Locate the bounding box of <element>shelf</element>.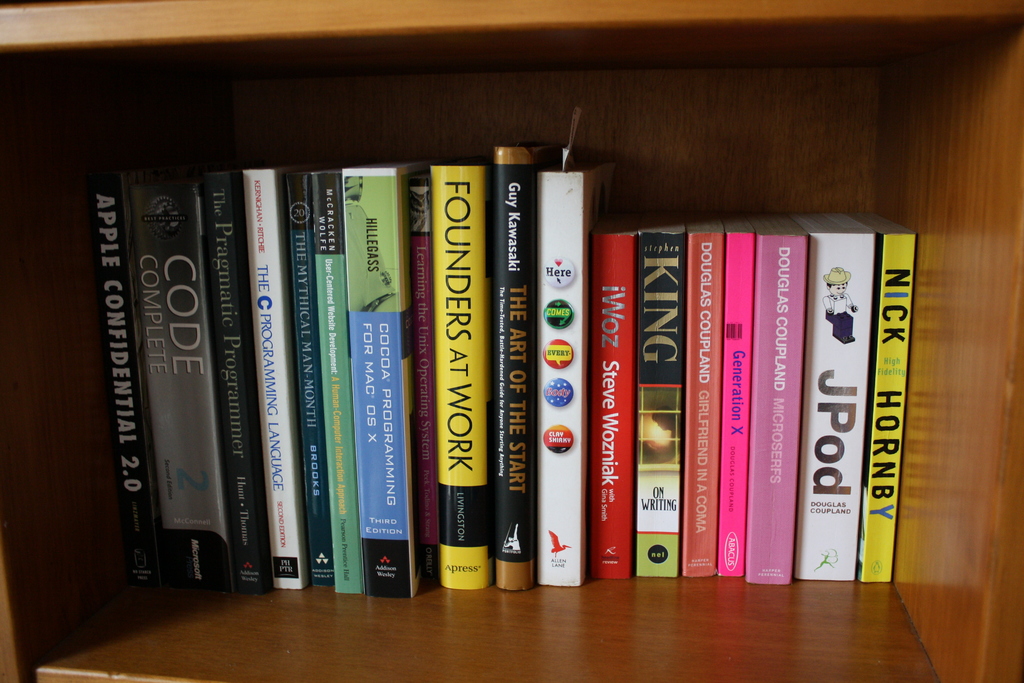
Bounding box: {"left": 326, "top": 644, "right": 335, "bottom": 653}.
